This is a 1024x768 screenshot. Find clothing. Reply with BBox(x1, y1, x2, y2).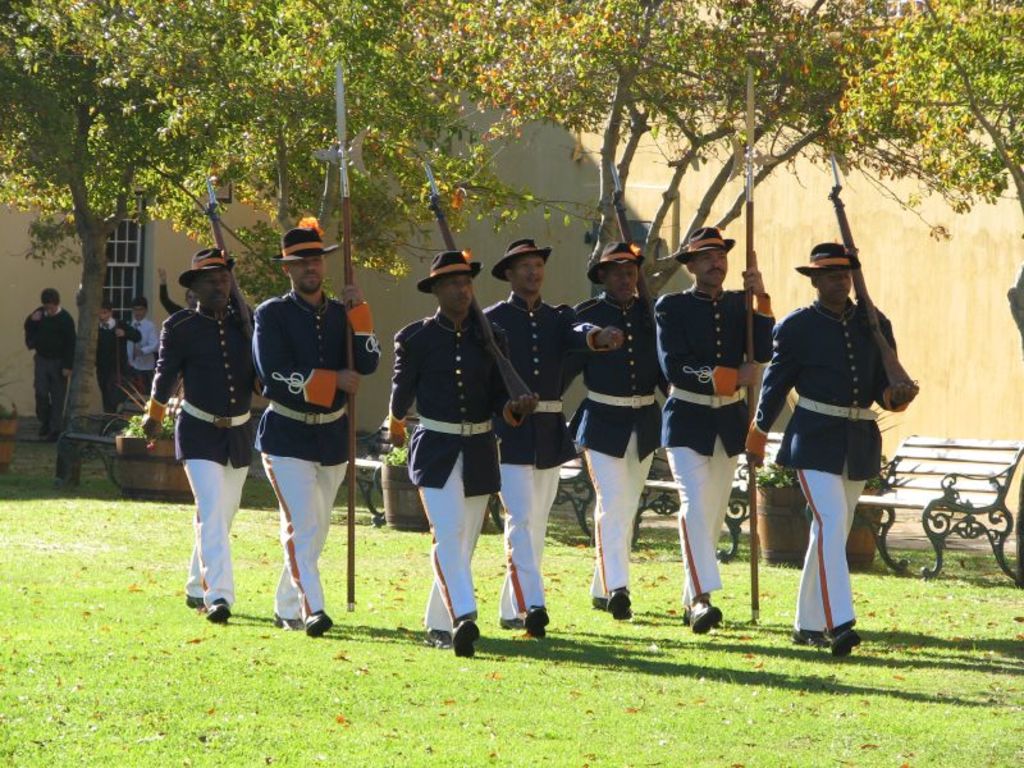
BBox(255, 285, 381, 617).
